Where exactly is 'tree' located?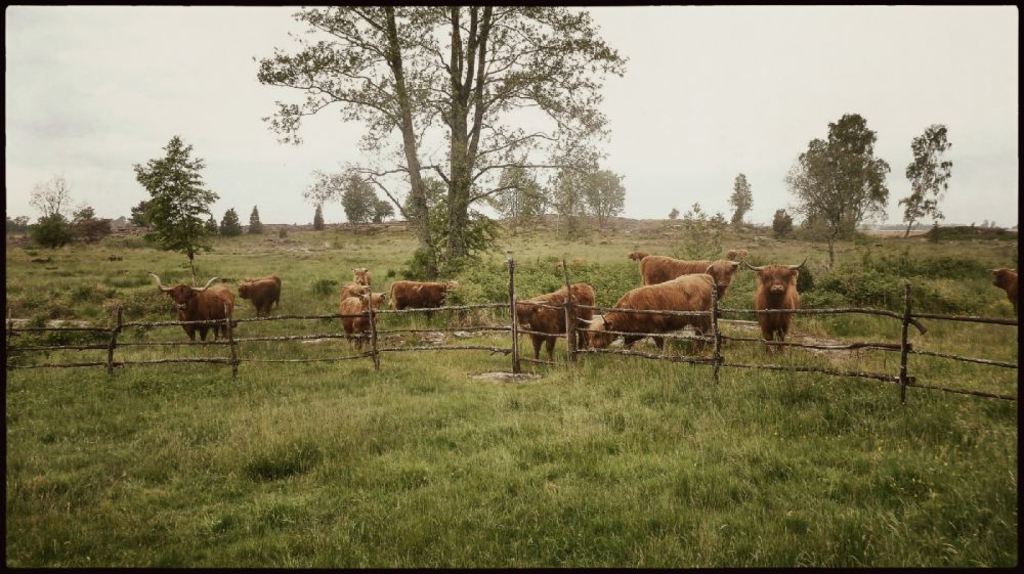
Its bounding box is left=342, top=174, right=384, bottom=230.
